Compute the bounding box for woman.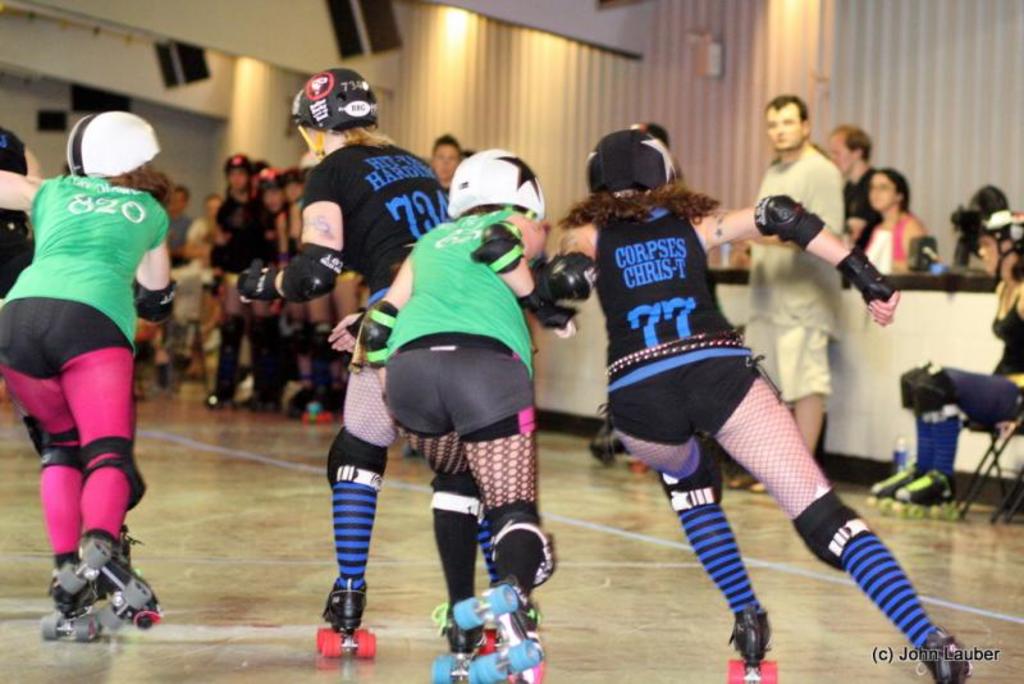
856:164:931:274.
